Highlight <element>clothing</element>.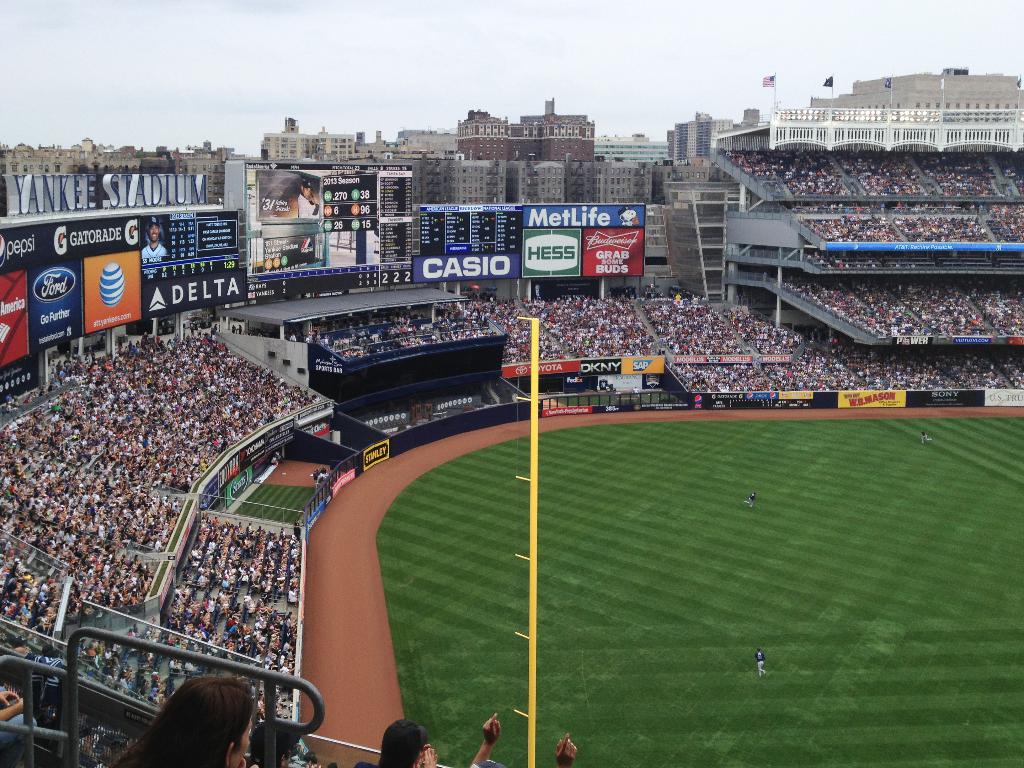
Highlighted region: (left=140, top=239, right=172, bottom=259).
